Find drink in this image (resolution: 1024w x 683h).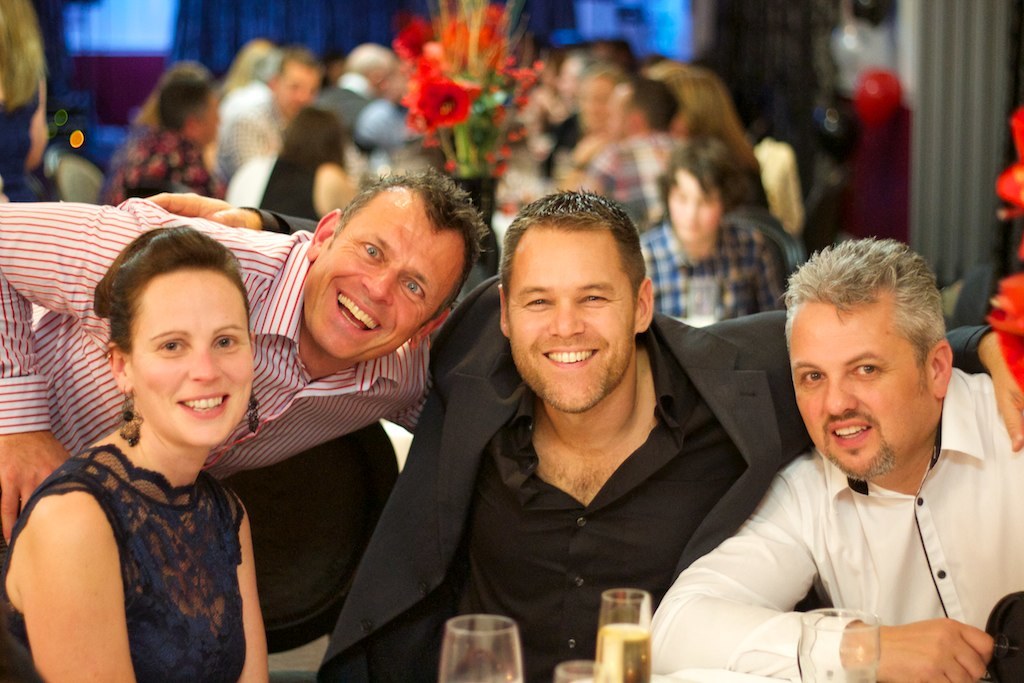
<box>595,589,657,665</box>.
